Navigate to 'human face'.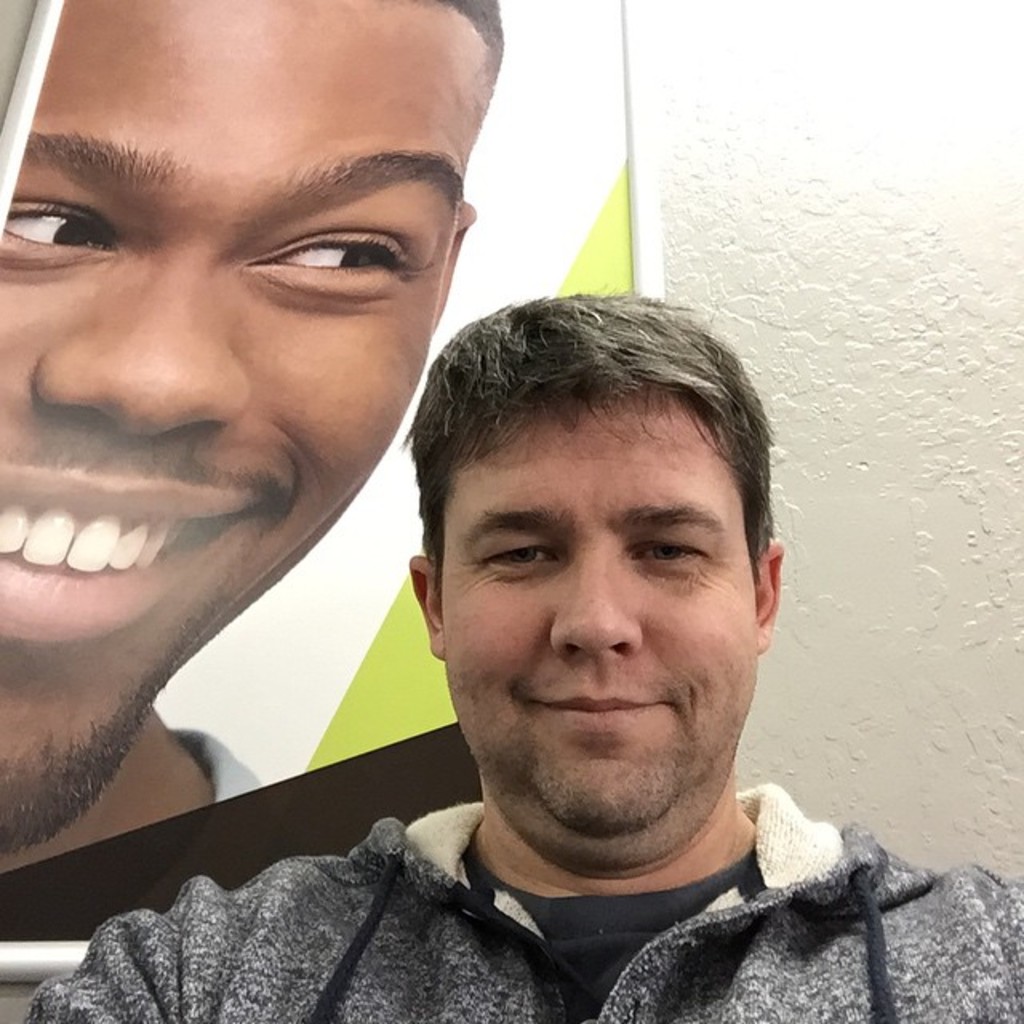
Navigation target: crop(0, 0, 490, 854).
